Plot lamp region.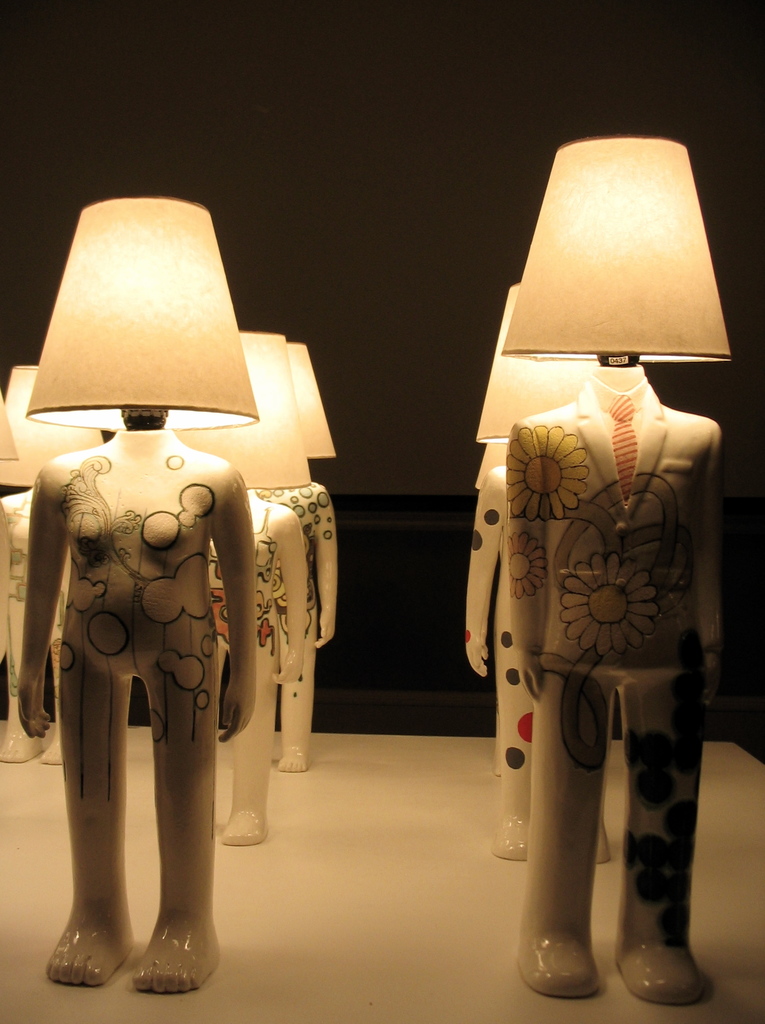
Plotted at bbox=[1, 381, 28, 461].
